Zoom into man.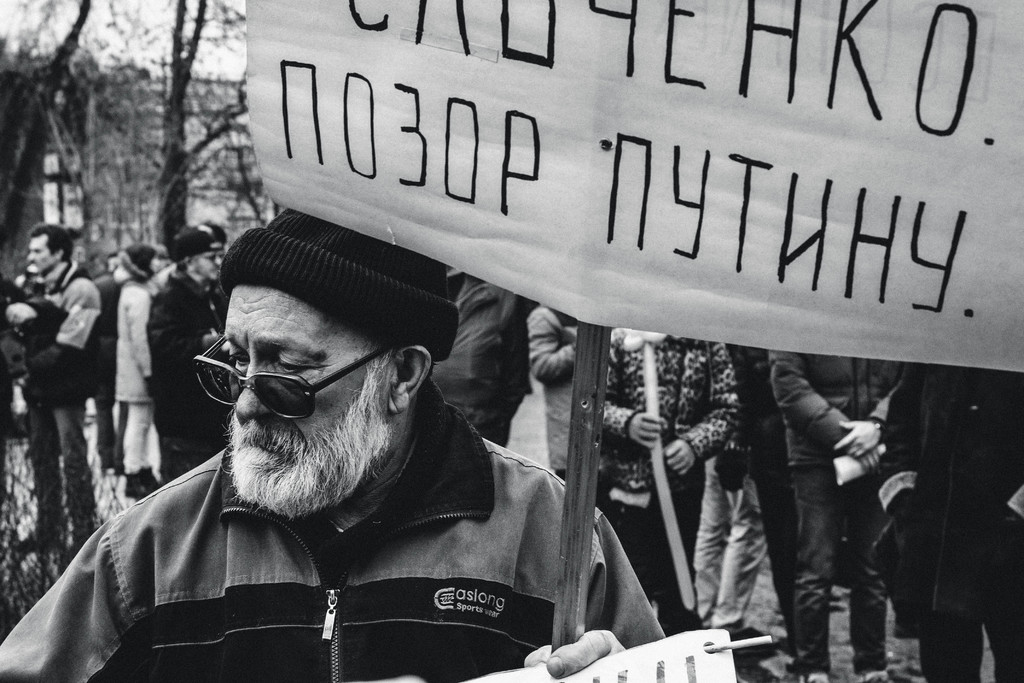
Zoom target: {"left": 9, "top": 224, "right": 99, "bottom": 575}.
